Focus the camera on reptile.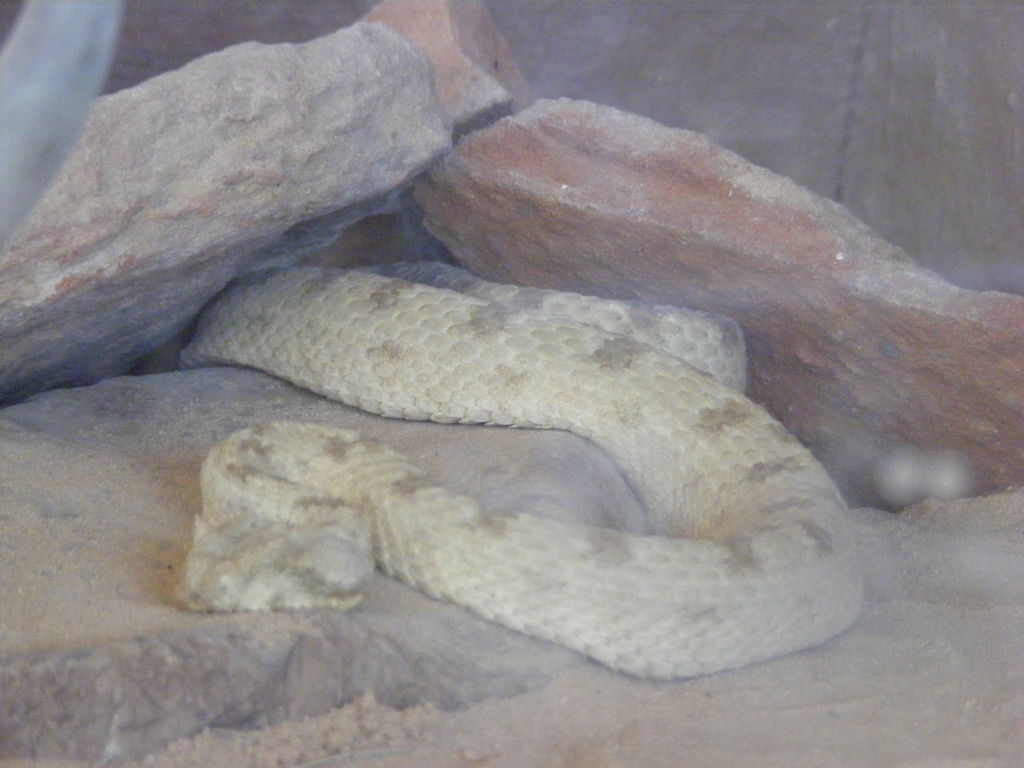
Focus region: bbox(175, 253, 865, 684).
